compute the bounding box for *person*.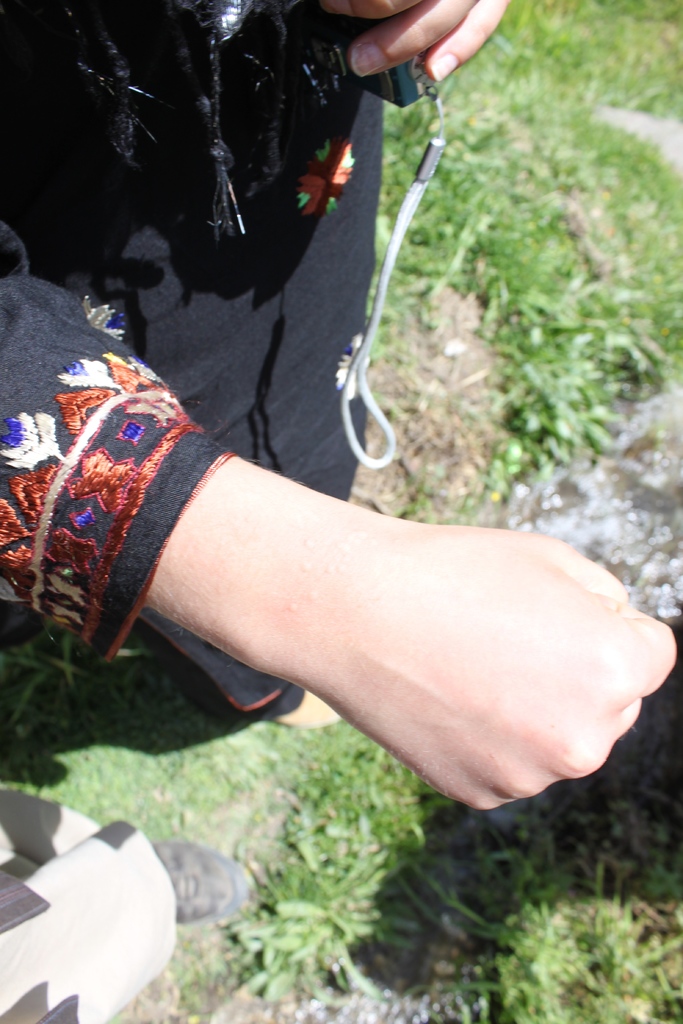
bbox(14, 40, 641, 854).
